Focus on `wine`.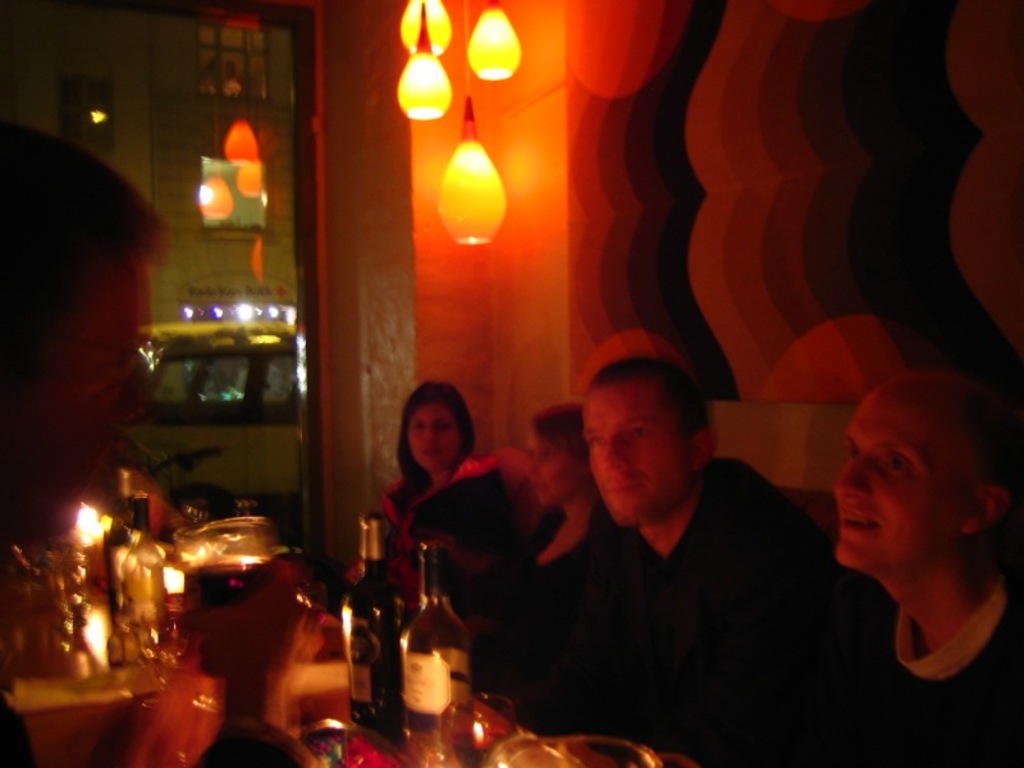
Focused at (x1=101, y1=479, x2=175, y2=660).
